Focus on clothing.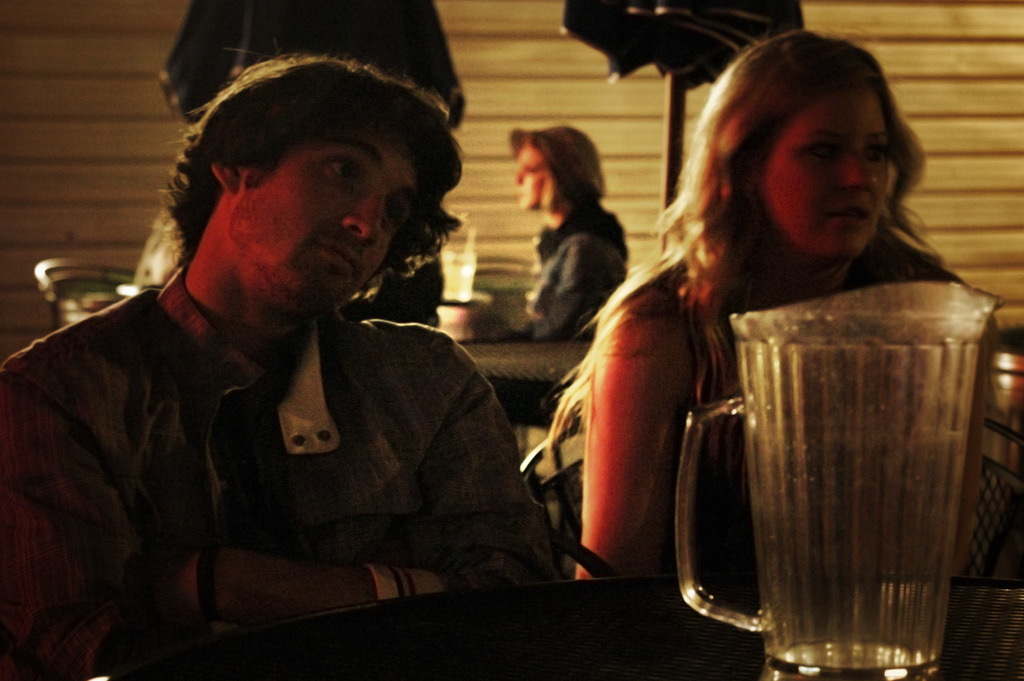
Focused at x1=17, y1=214, x2=567, y2=648.
